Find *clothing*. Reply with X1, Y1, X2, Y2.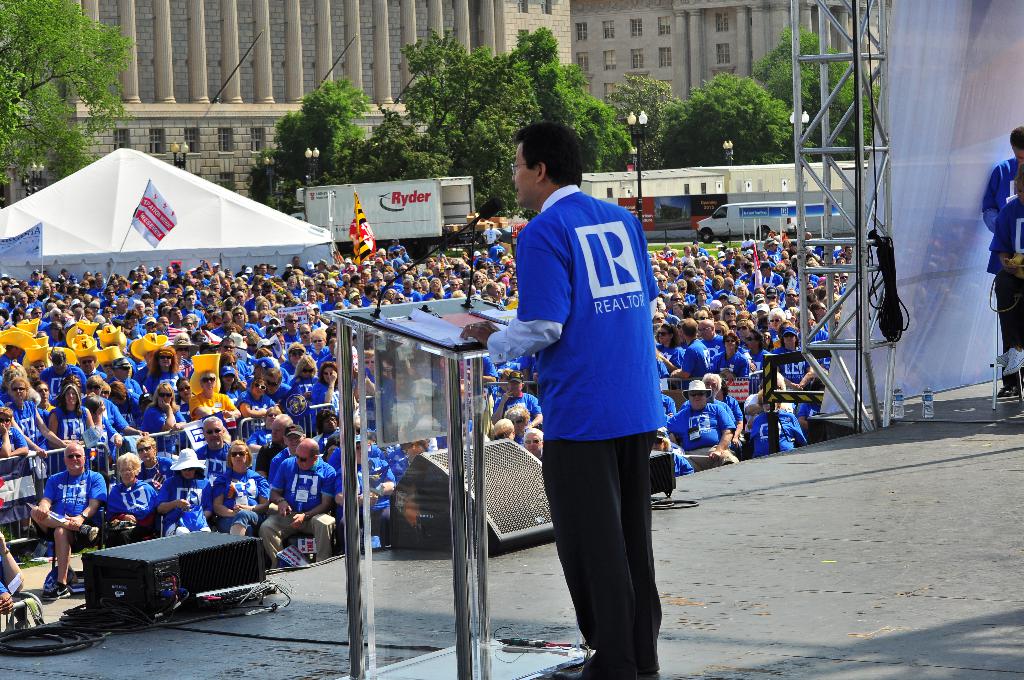
274, 376, 325, 415.
